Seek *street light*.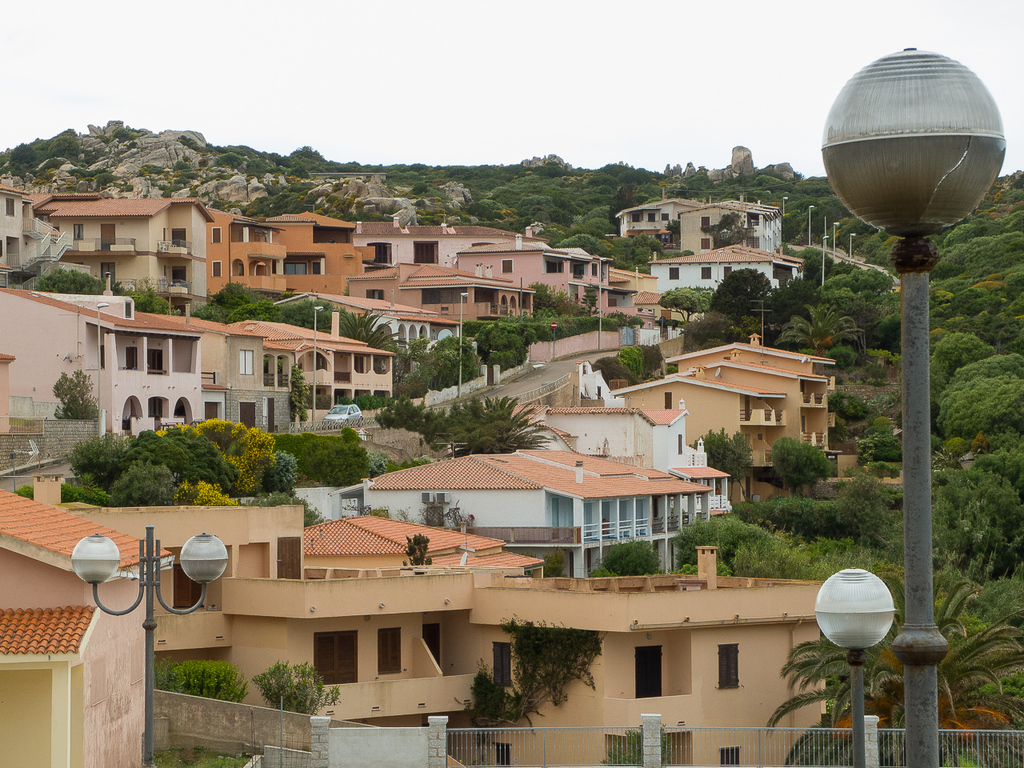
detection(807, 37, 1014, 763).
